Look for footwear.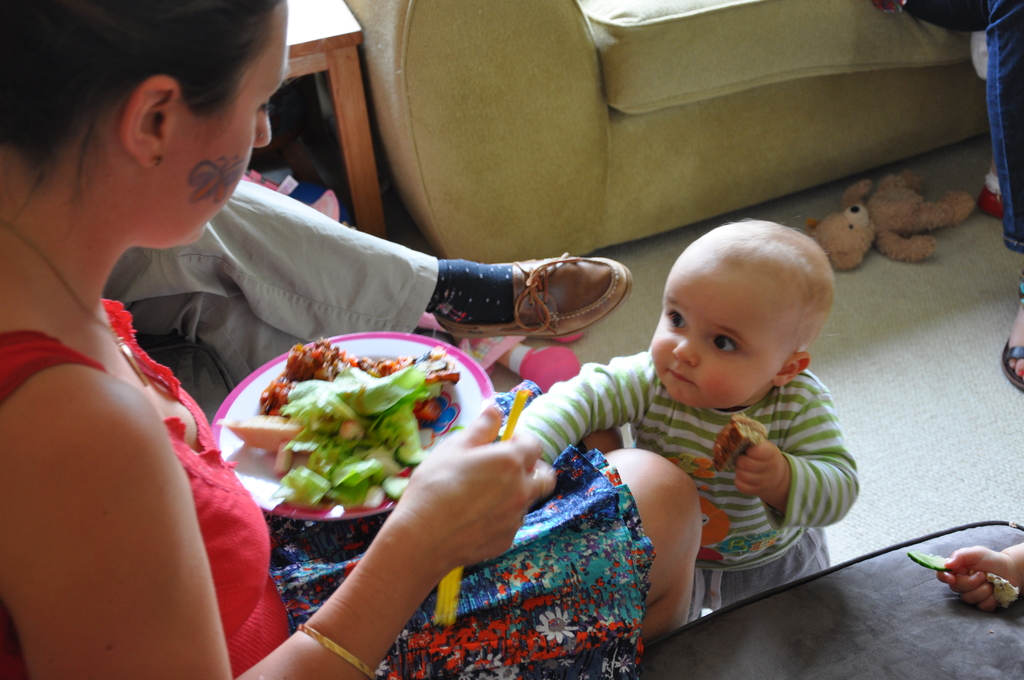
Found: detection(432, 253, 630, 340).
